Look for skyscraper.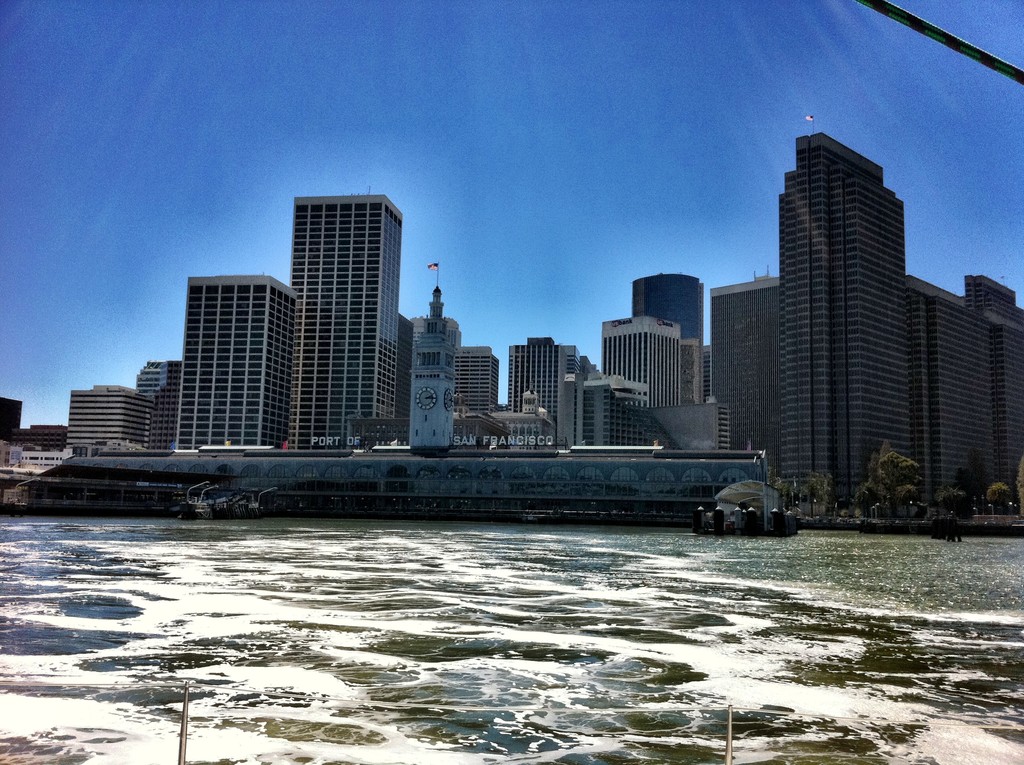
Found: <region>289, 187, 406, 451</region>.
